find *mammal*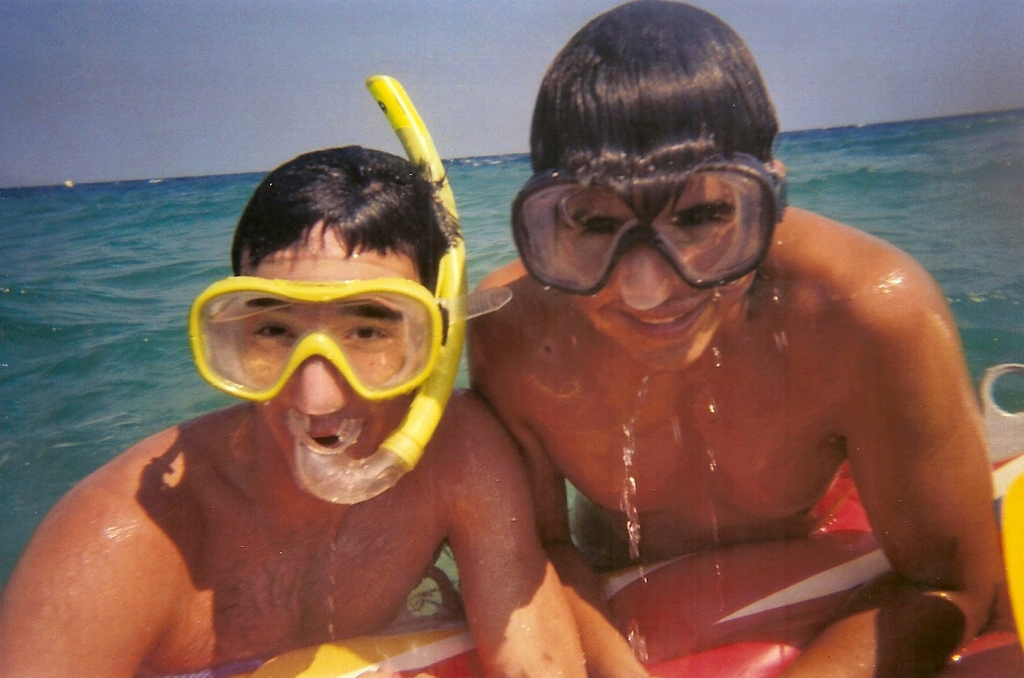
BBox(460, 0, 1009, 677)
